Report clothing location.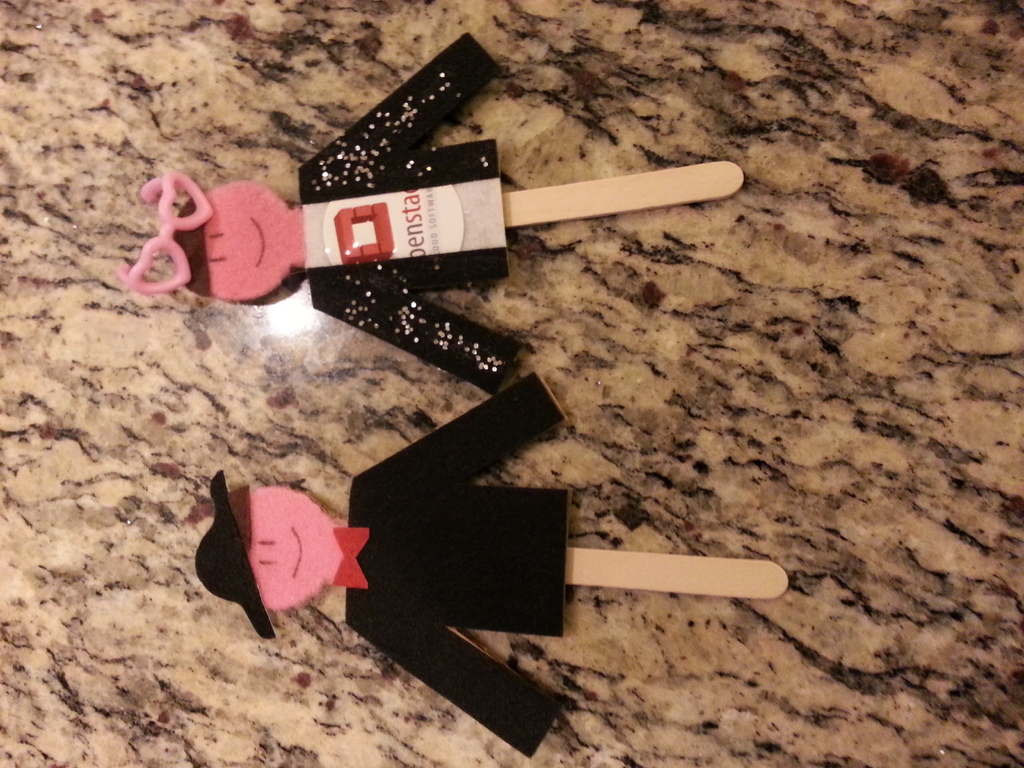
Report: box(303, 29, 525, 397).
